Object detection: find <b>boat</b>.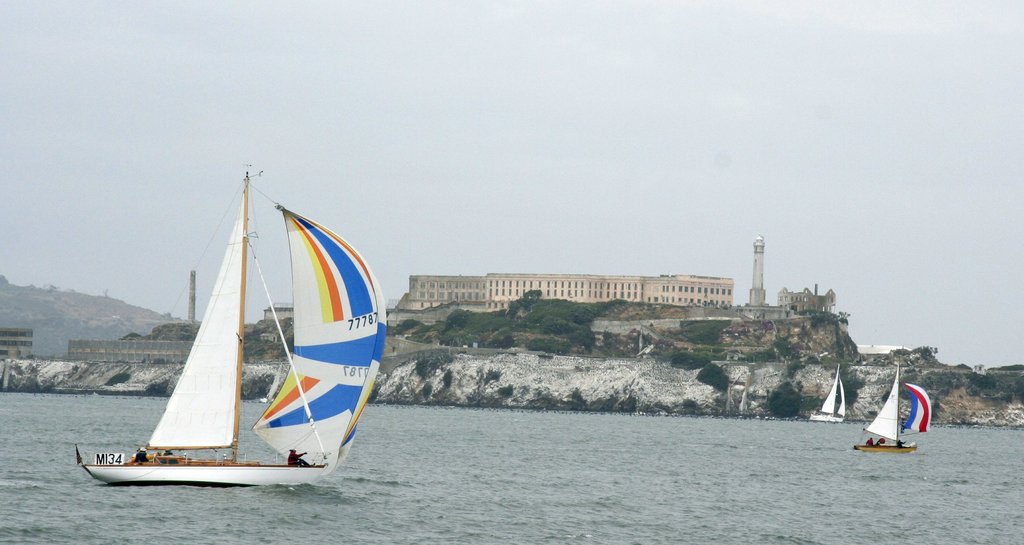
[left=76, top=174, right=405, bottom=488].
